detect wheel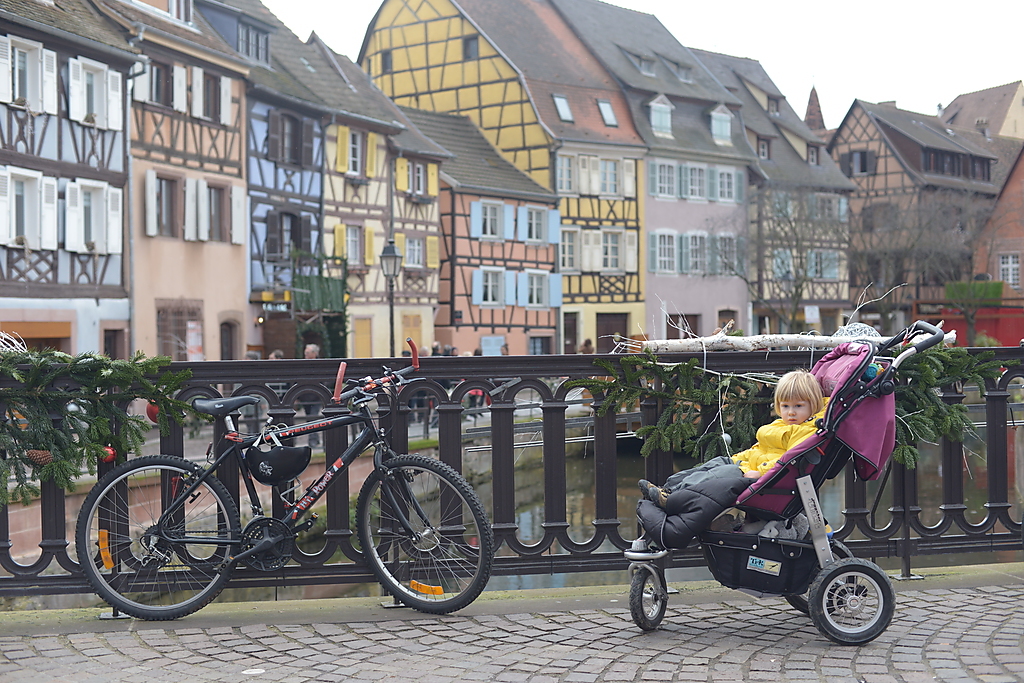
Rect(352, 451, 493, 616)
